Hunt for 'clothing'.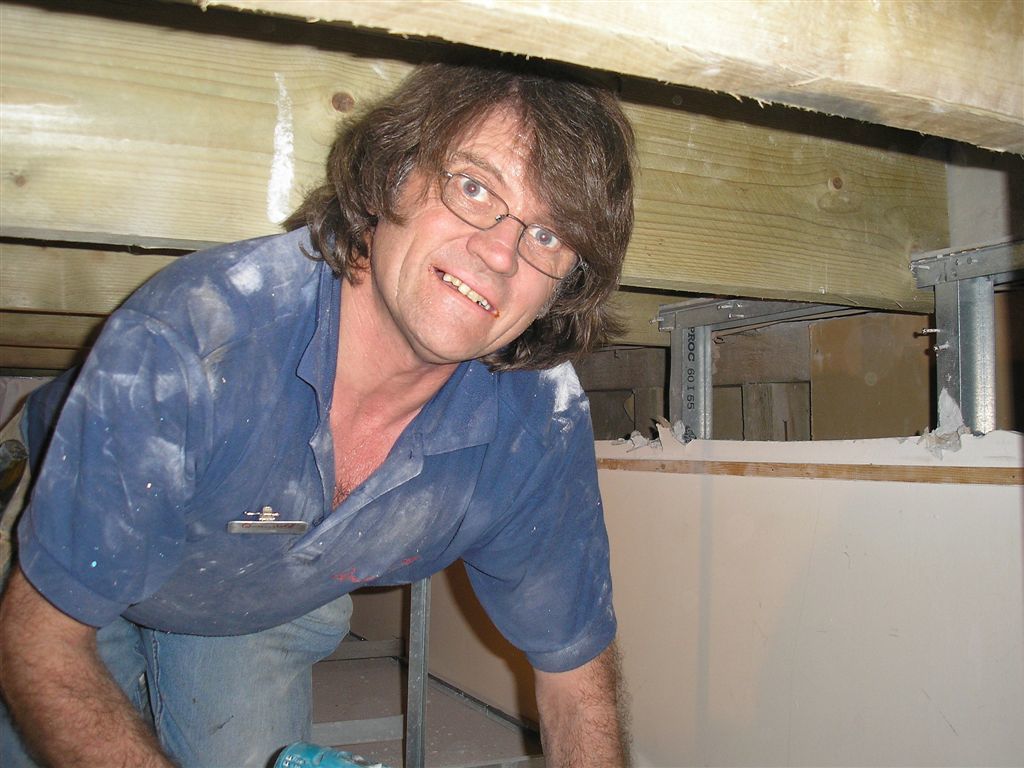
Hunted down at crop(29, 222, 655, 723).
